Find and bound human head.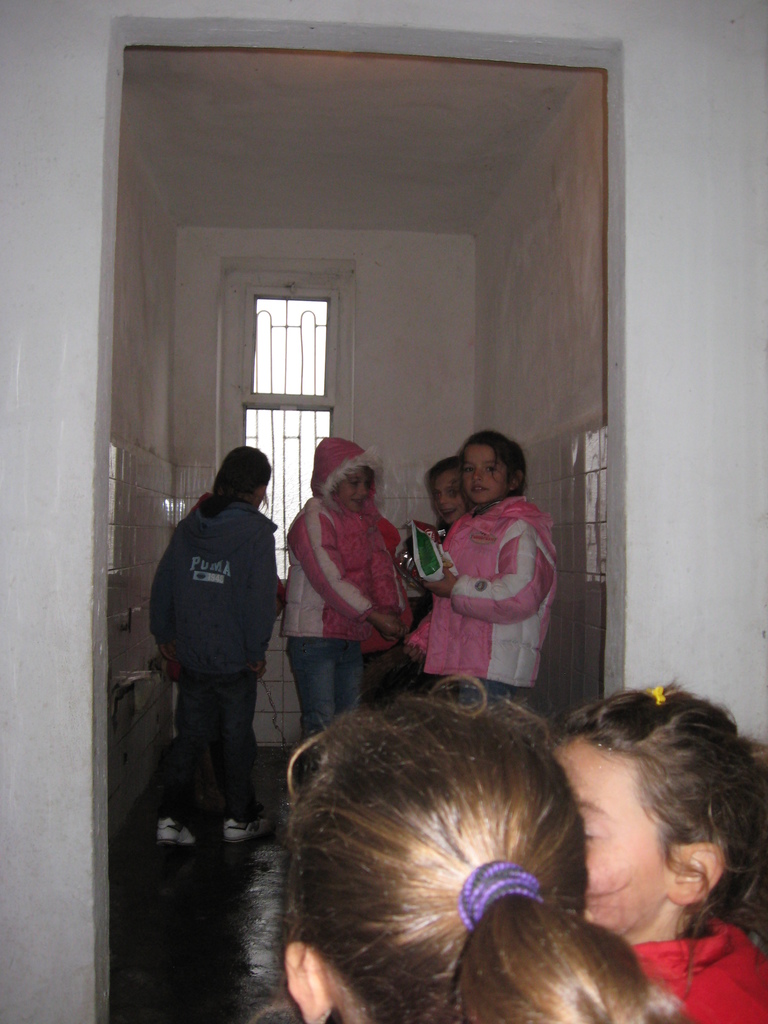
Bound: <box>453,428,532,505</box>.
